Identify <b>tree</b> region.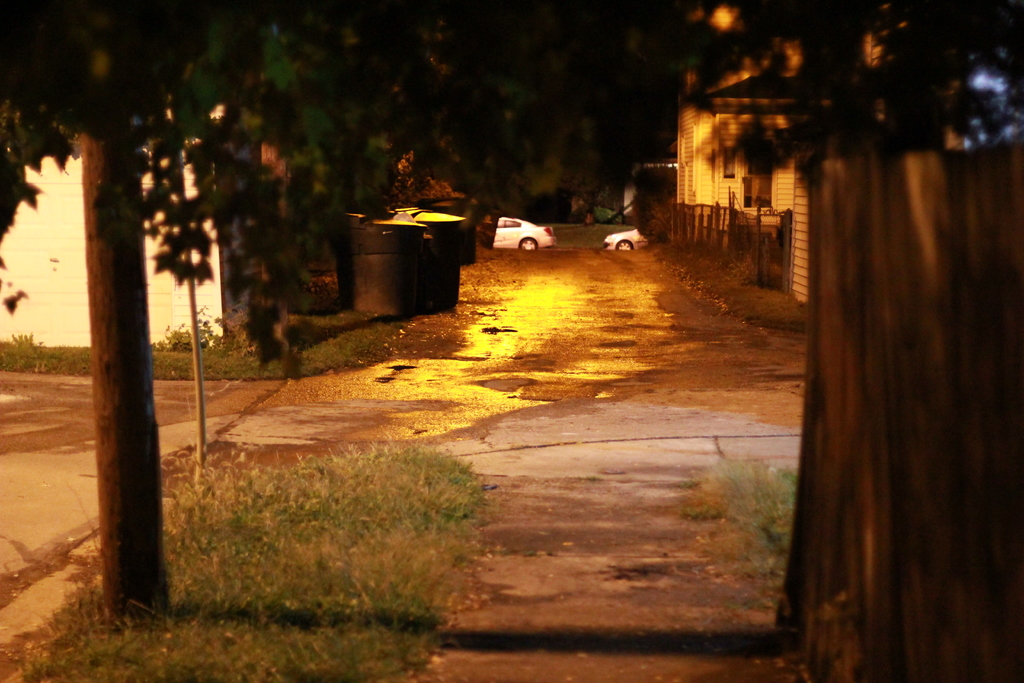
Region: detection(755, 0, 1023, 682).
